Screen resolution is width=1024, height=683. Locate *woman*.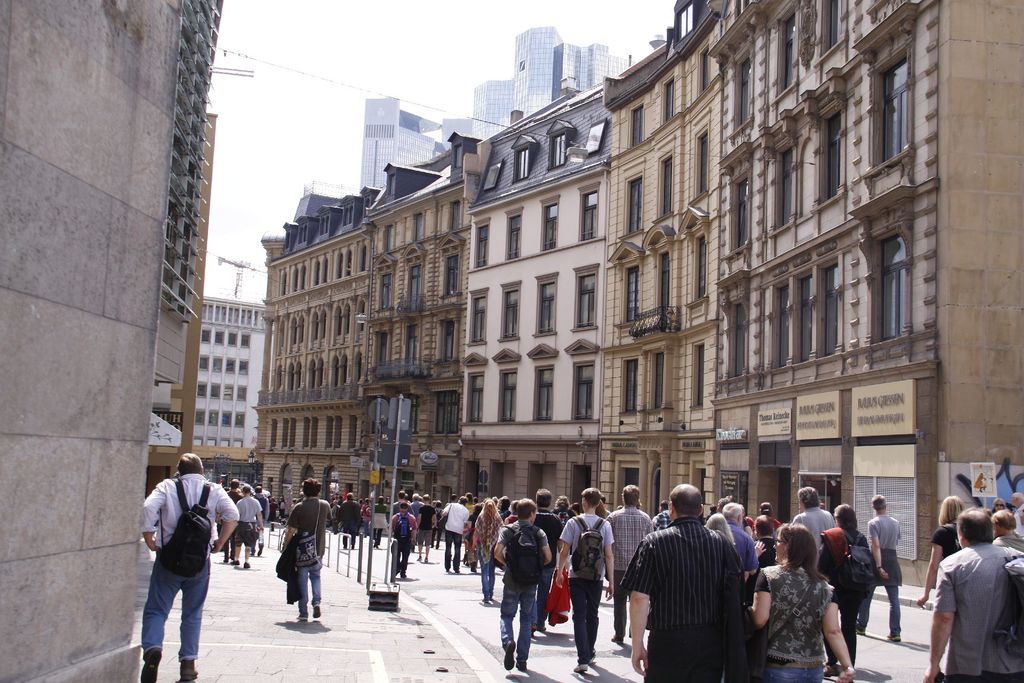
(left=748, top=522, right=854, bottom=682).
